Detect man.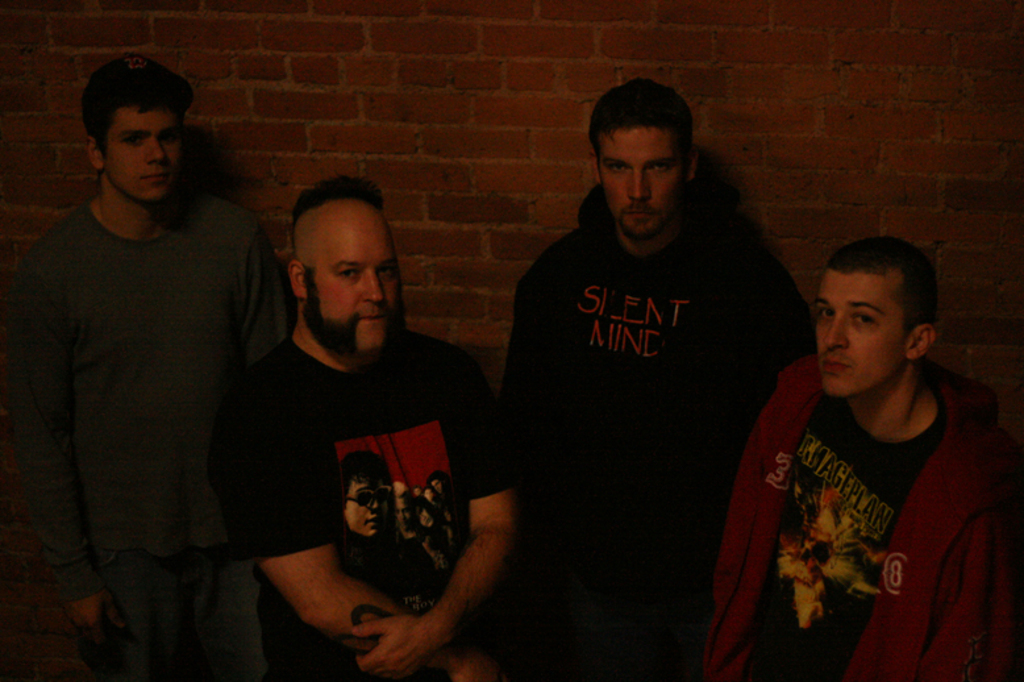
Detected at x1=197 y1=187 x2=508 y2=646.
